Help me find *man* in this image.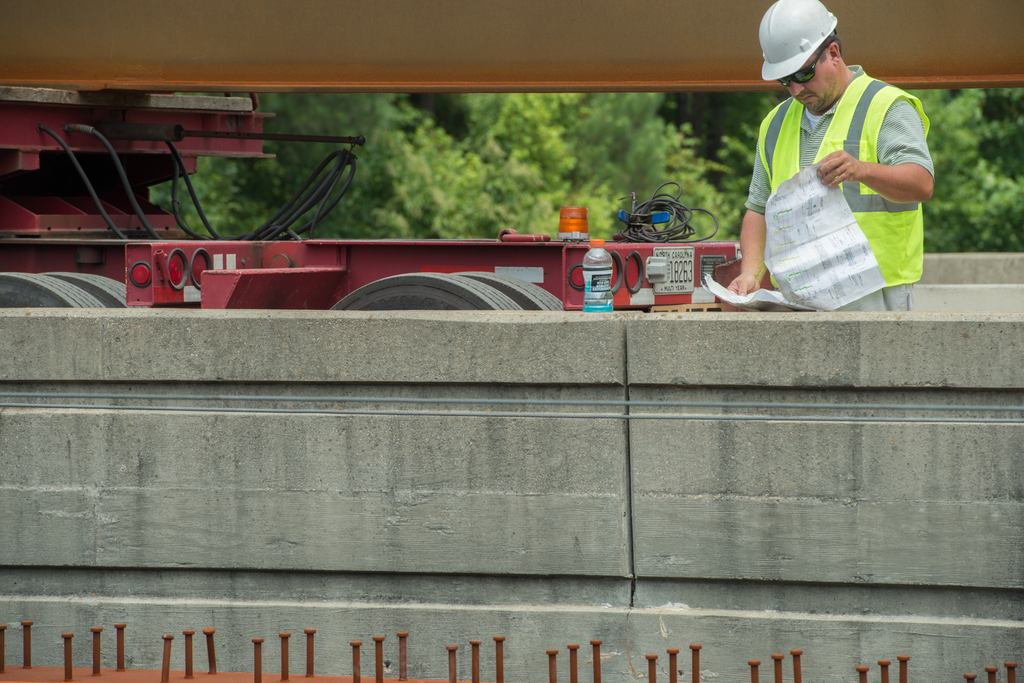
Found it: [722,0,937,309].
